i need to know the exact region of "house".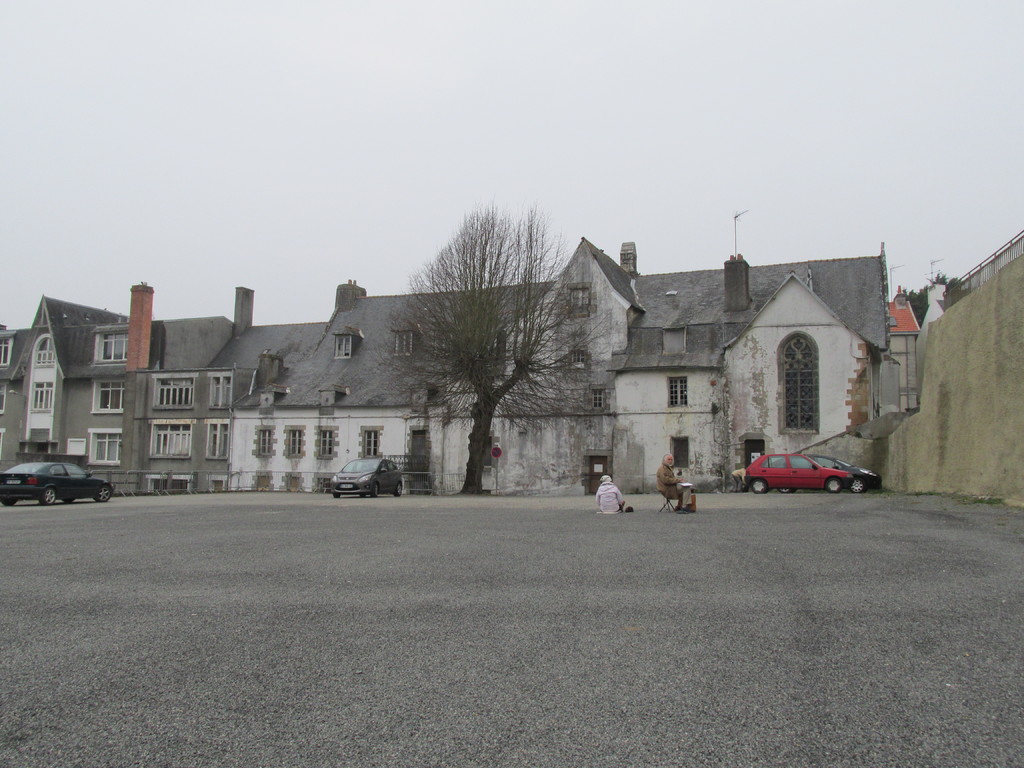
Region: {"left": 60, "top": 226, "right": 919, "bottom": 511}.
